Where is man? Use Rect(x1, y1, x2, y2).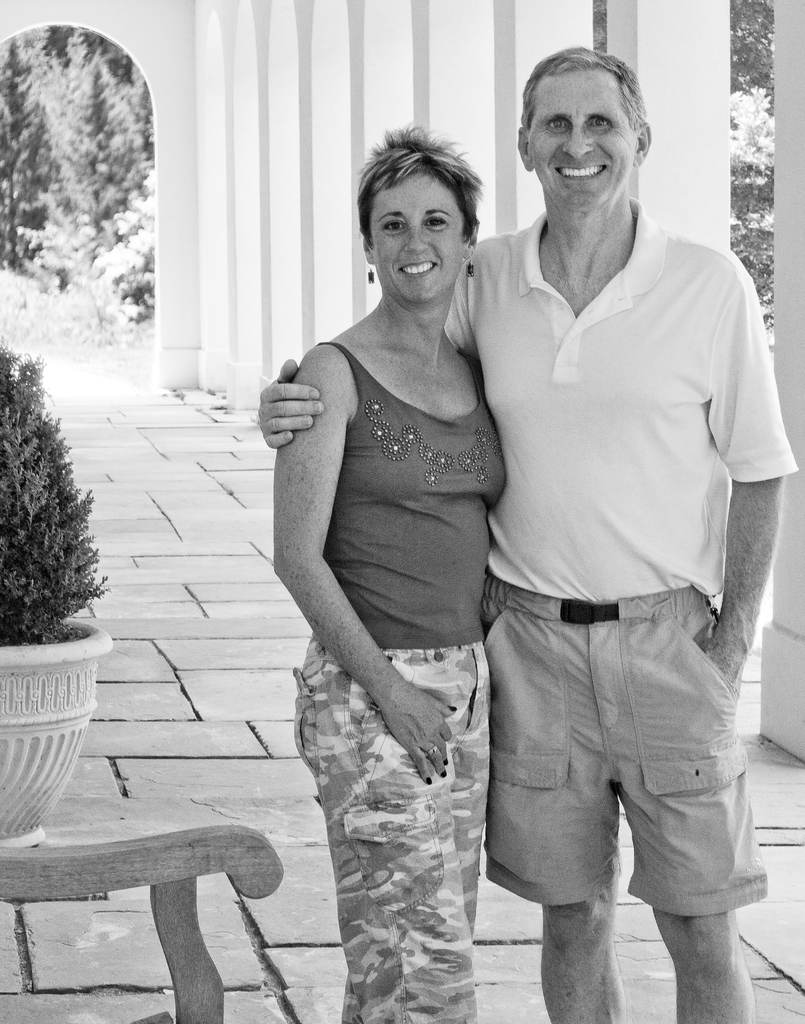
Rect(256, 48, 794, 1023).
